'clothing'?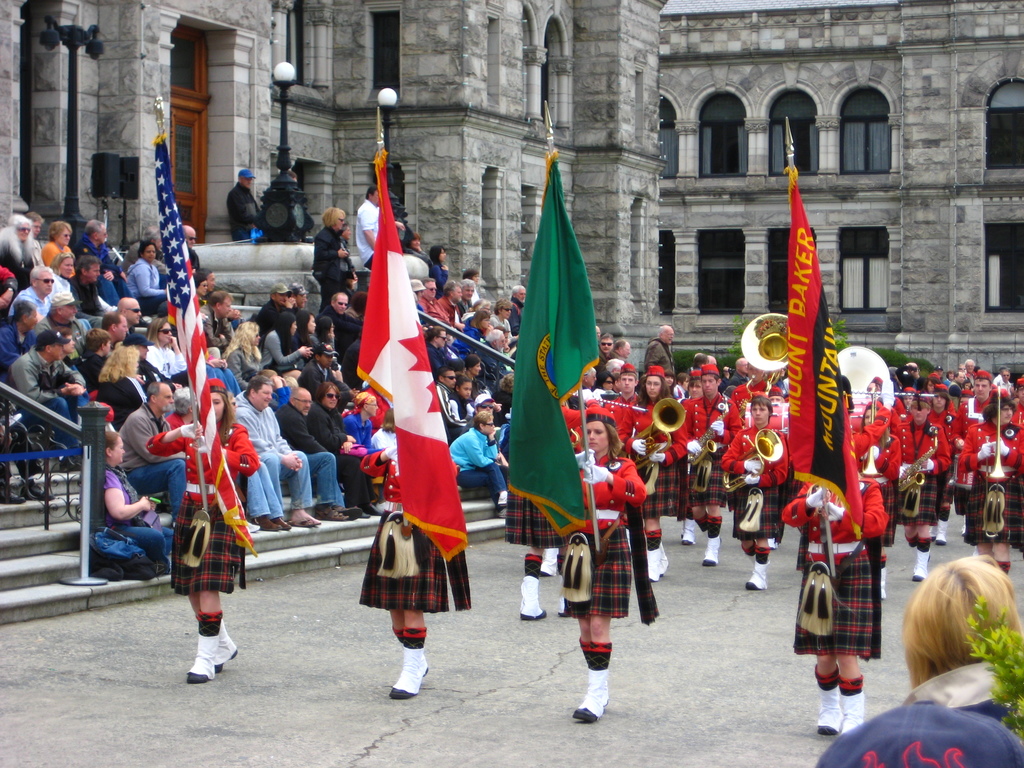
detection(228, 300, 310, 356)
